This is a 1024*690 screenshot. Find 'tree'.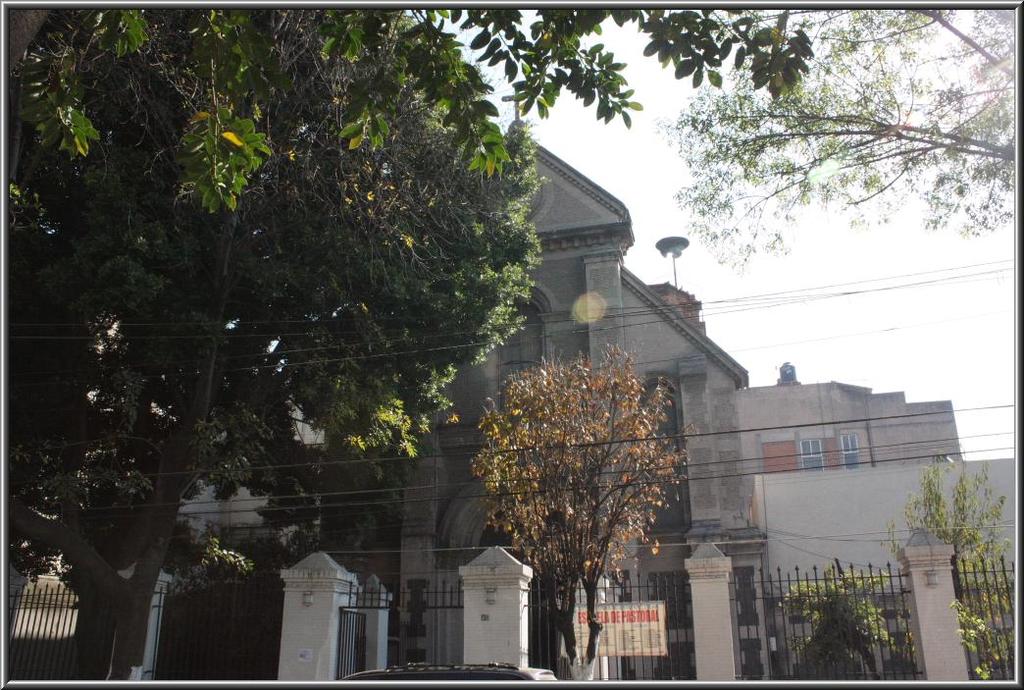
Bounding box: Rect(463, 325, 693, 689).
